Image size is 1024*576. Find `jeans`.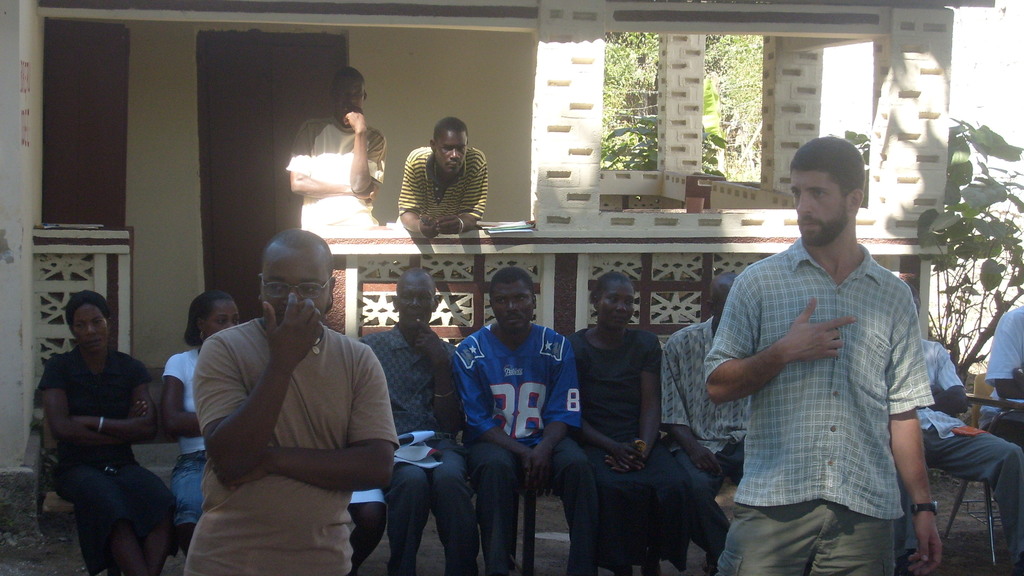
crop(166, 452, 210, 526).
